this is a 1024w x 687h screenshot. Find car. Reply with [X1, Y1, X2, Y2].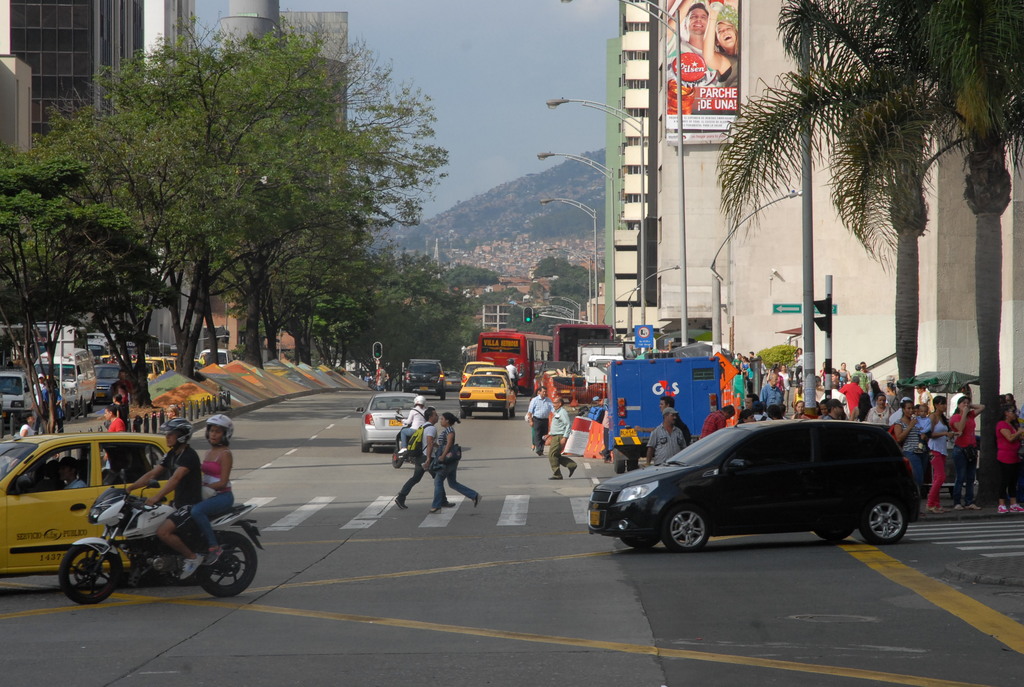
[353, 390, 423, 452].
